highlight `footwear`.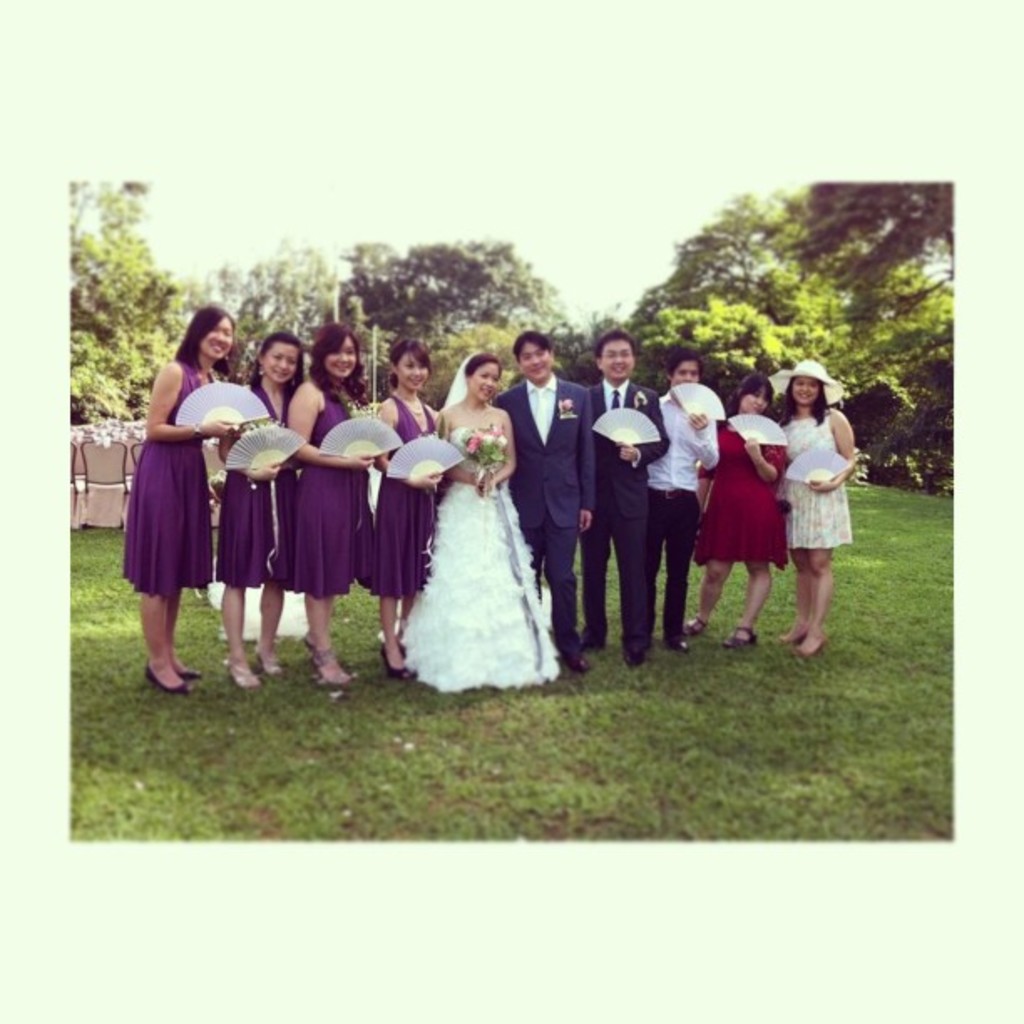
Highlighted region: left=577, top=624, right=602, bottom=643.
